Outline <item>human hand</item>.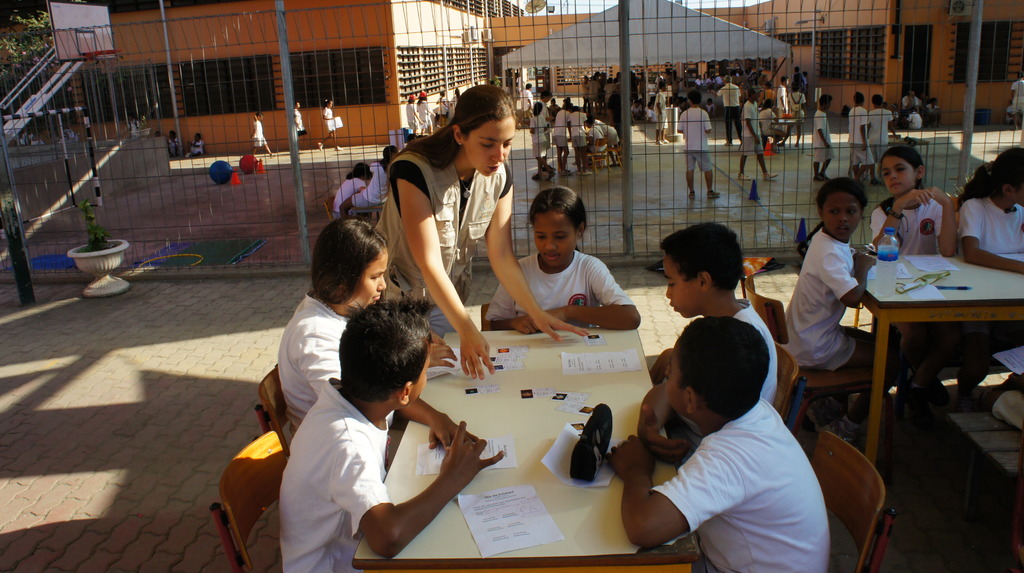
Outline: locate(753, 135, 760, 145).
